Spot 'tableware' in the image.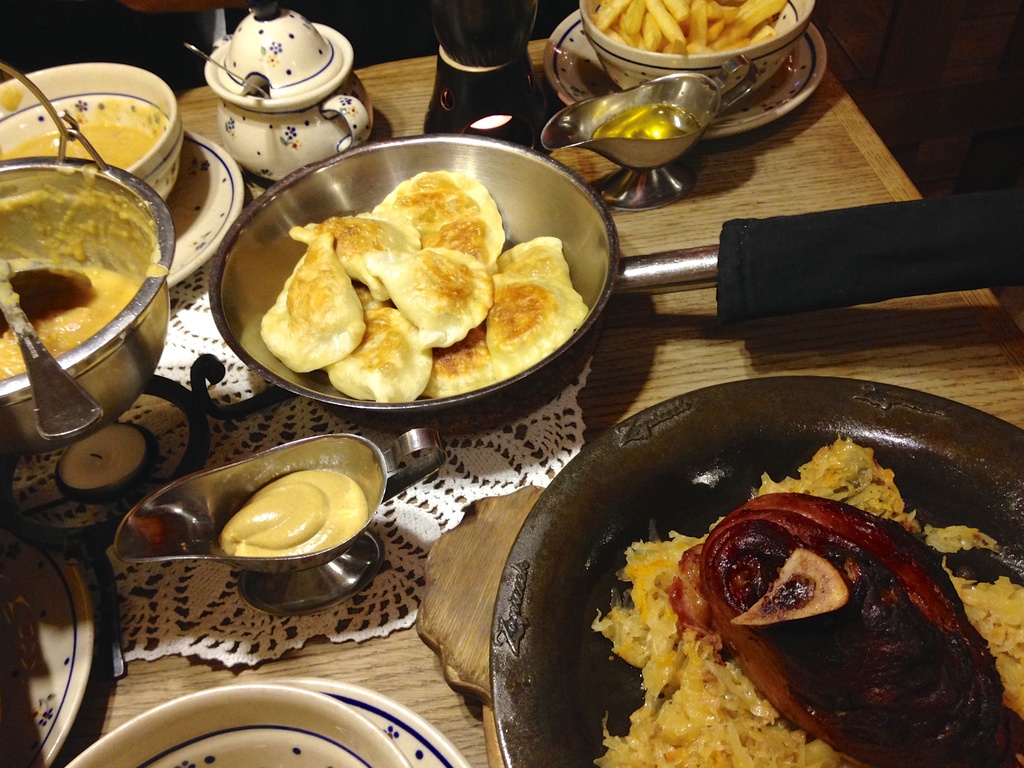
'tableware' found at 541, 17, 831, 140.
